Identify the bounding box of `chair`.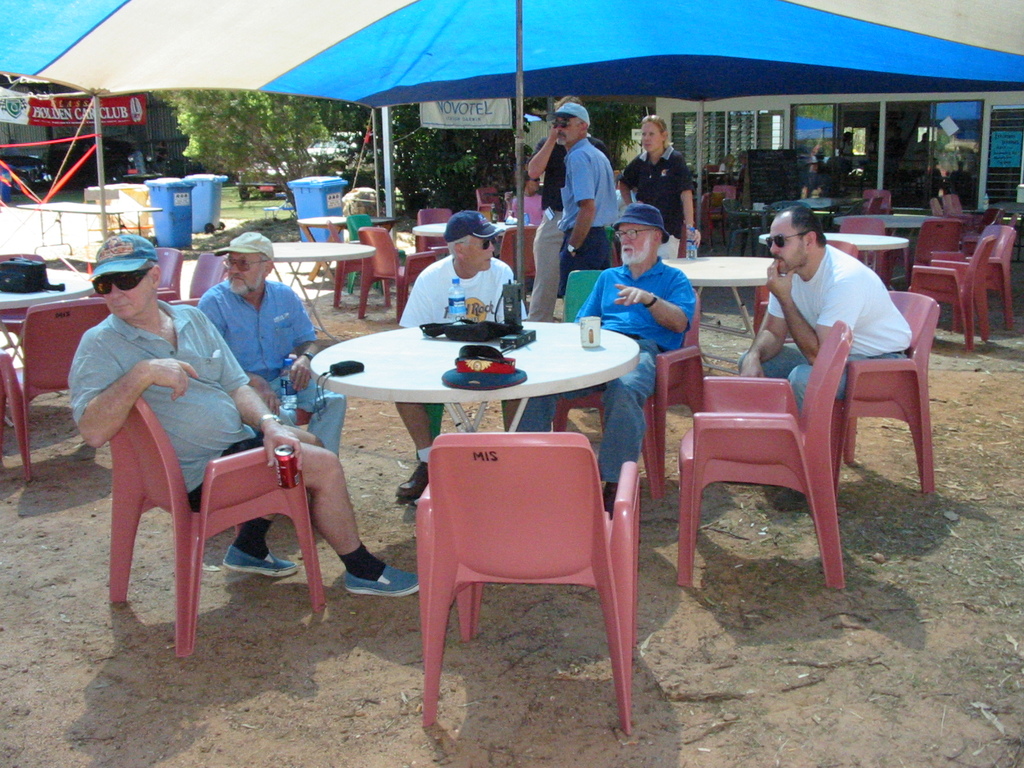
[677,320,847,590].
